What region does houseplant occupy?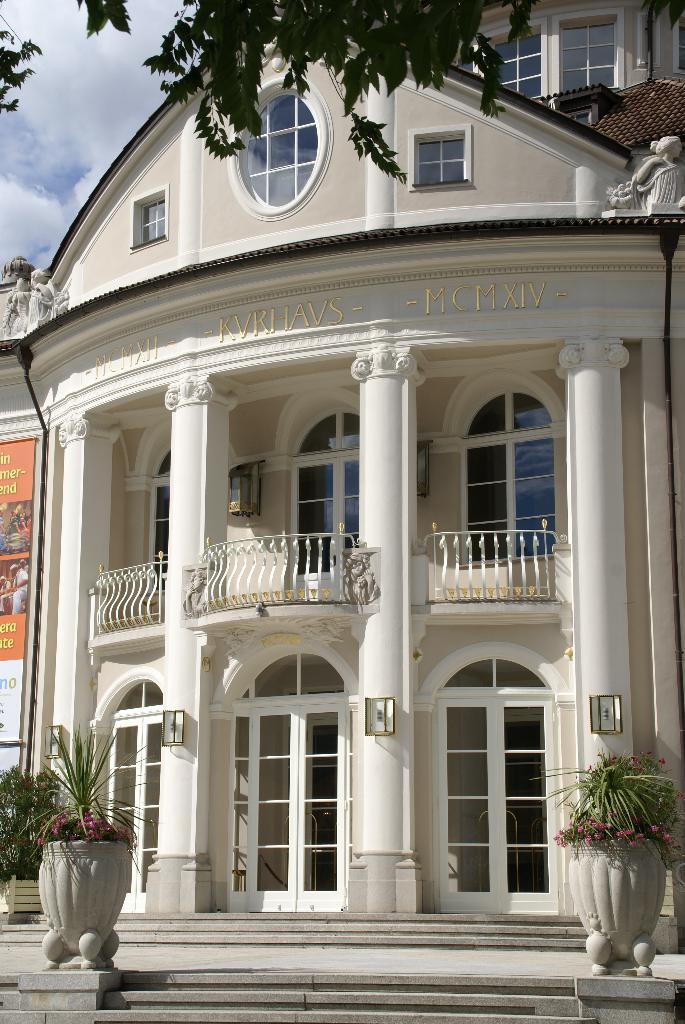
[left=542, top=741, right=684, bottom=970].
